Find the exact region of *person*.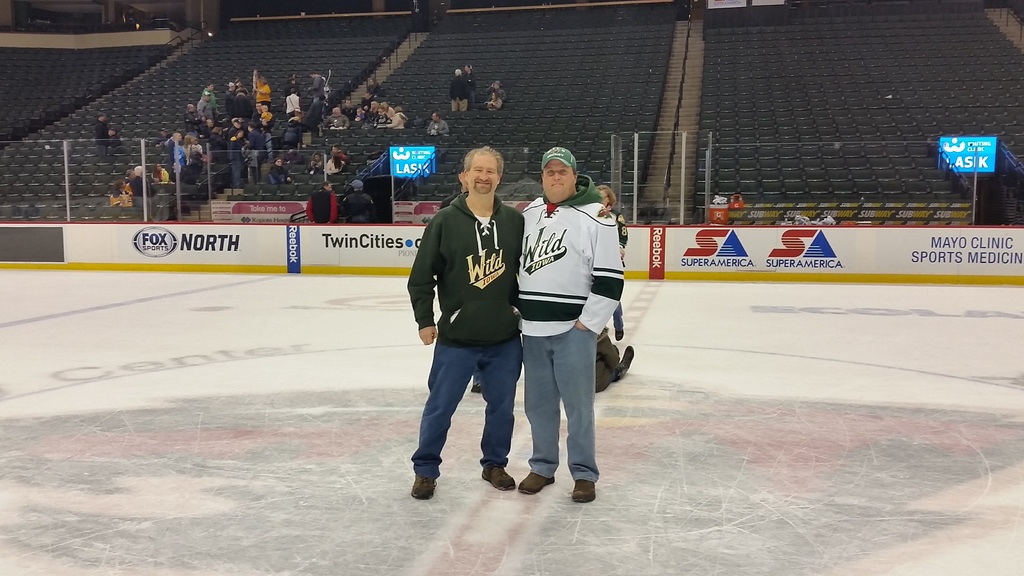
Exact region: select_region(362, 79, 388, 97).
